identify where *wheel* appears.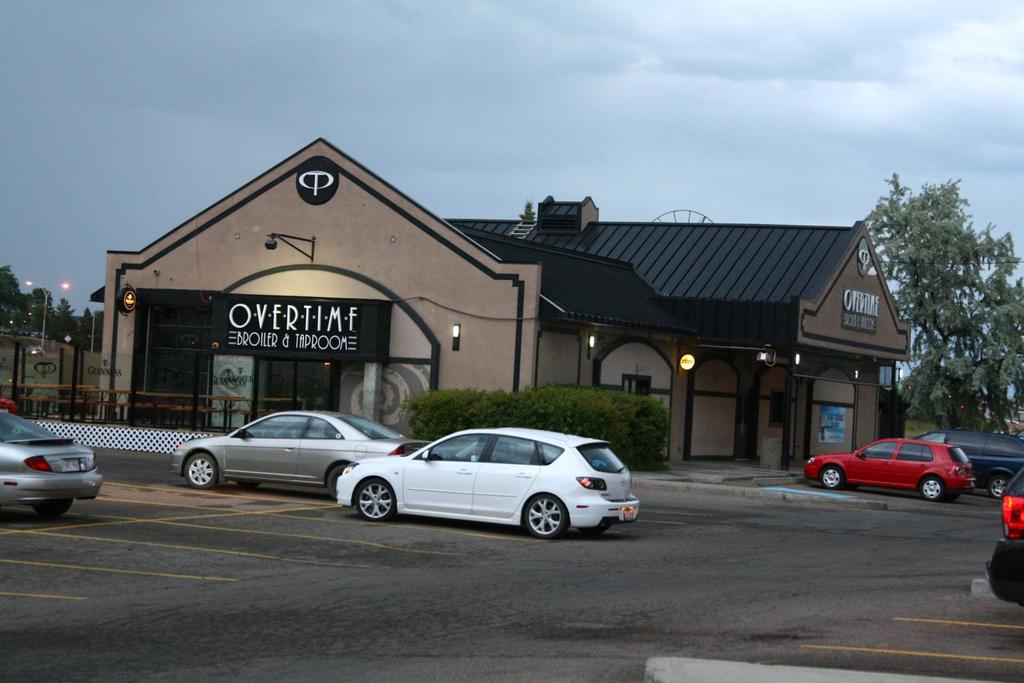
Appears at pyautogui.locateOnScreen(36, 490, 83, 518).
